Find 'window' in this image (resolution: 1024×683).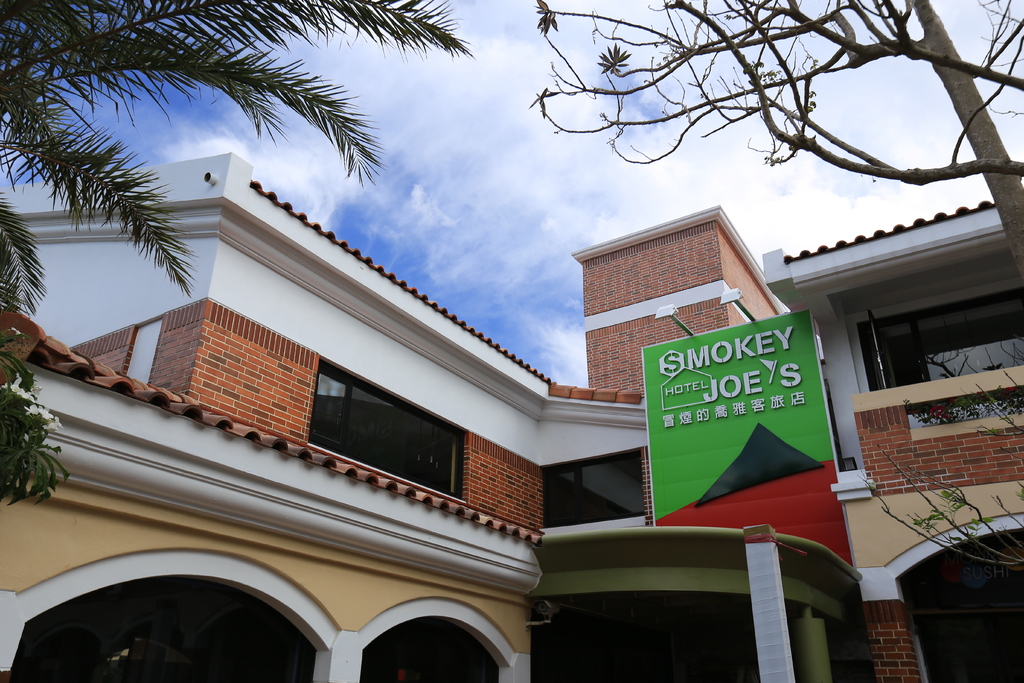
x1=300 y1=349 x2=468 y2=497.
